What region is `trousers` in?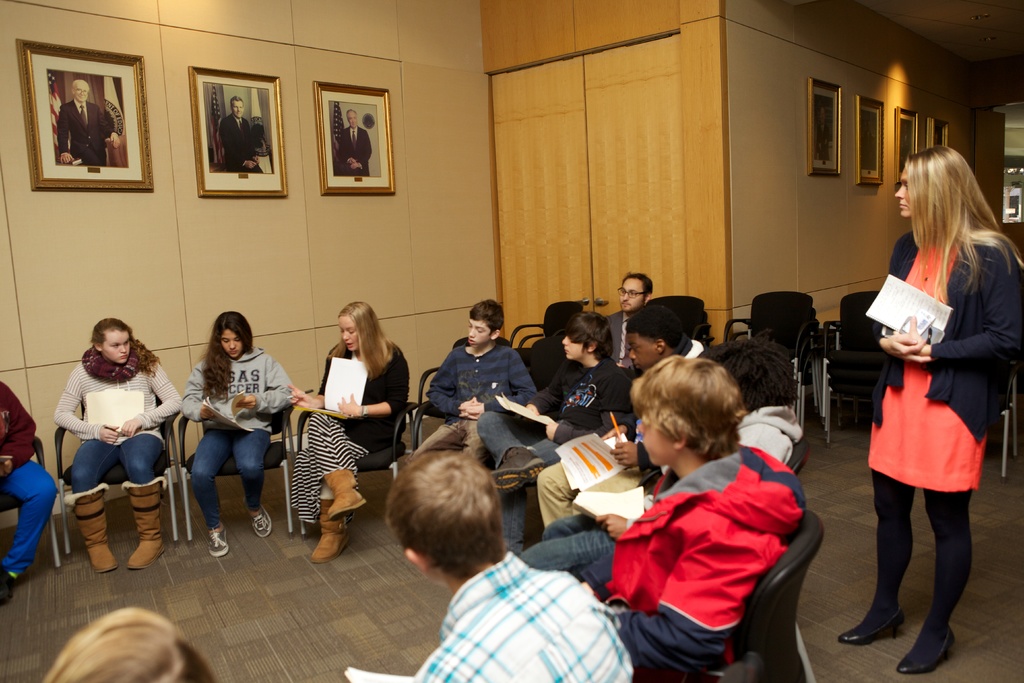
bbox=[187, 427, 264, 531].
